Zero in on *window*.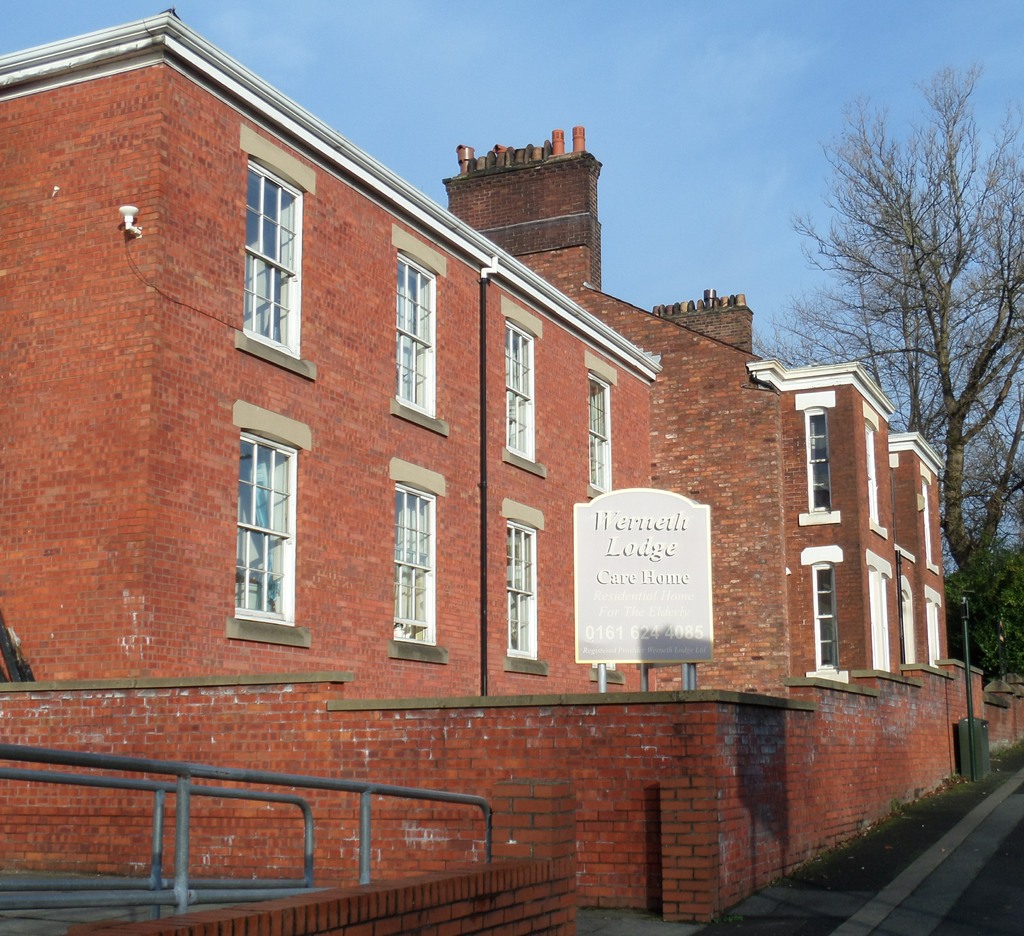
Zeroed in: 385/456/452/666.
